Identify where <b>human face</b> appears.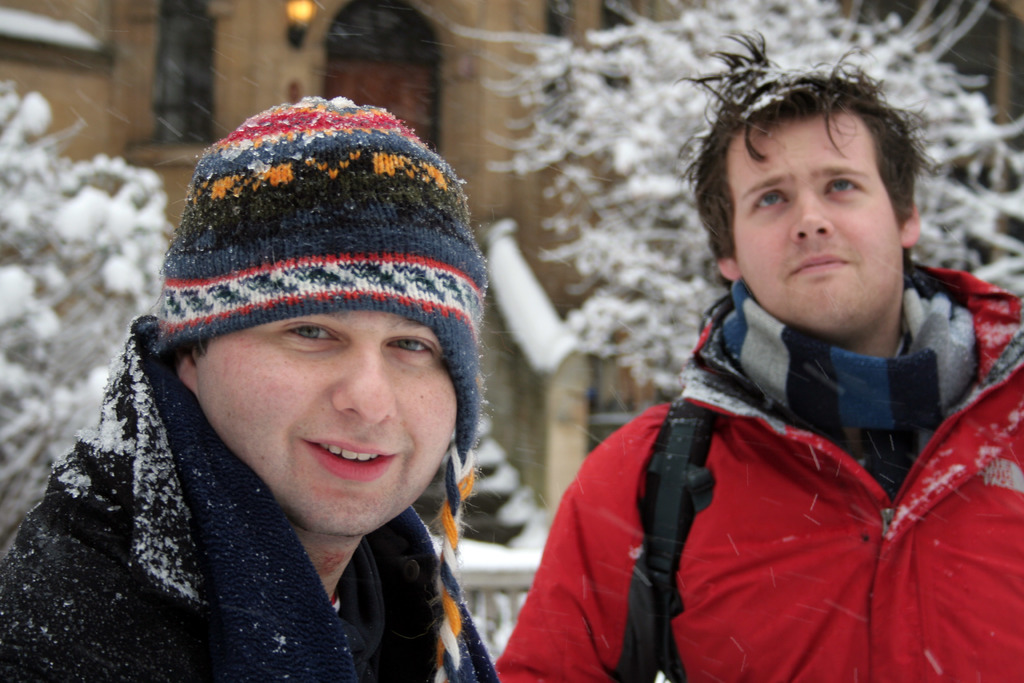
Appears at BBox(724, 102, 925, 331).
